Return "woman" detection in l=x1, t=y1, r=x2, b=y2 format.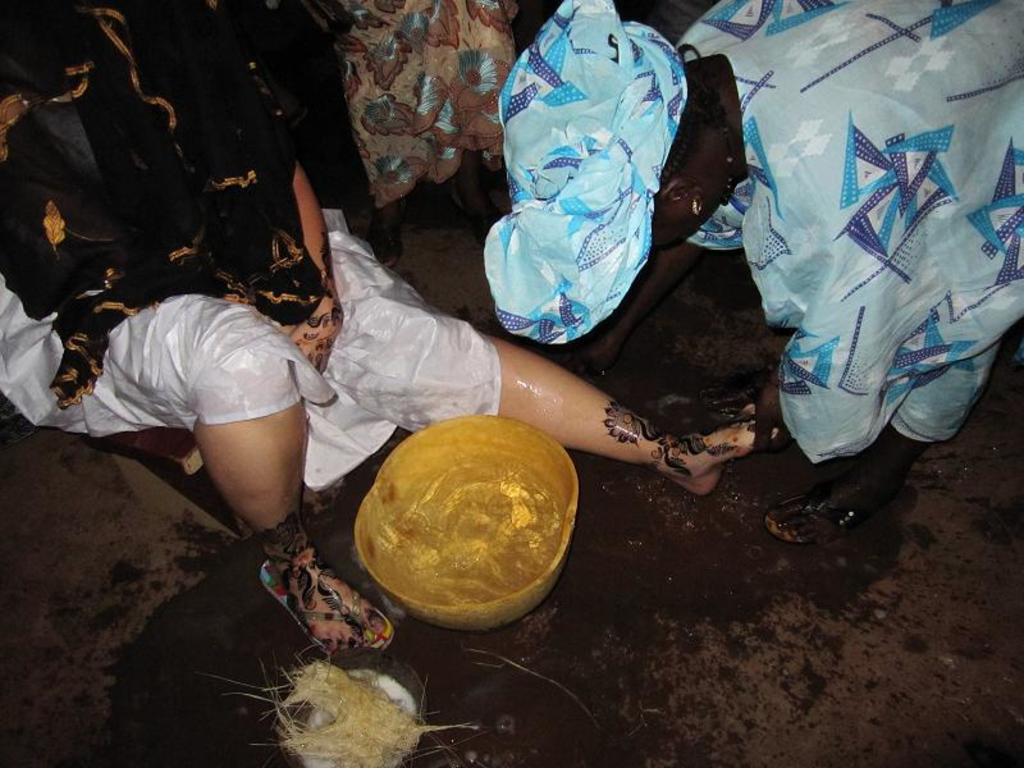
l=480, t=0, r=1023, b=545.
